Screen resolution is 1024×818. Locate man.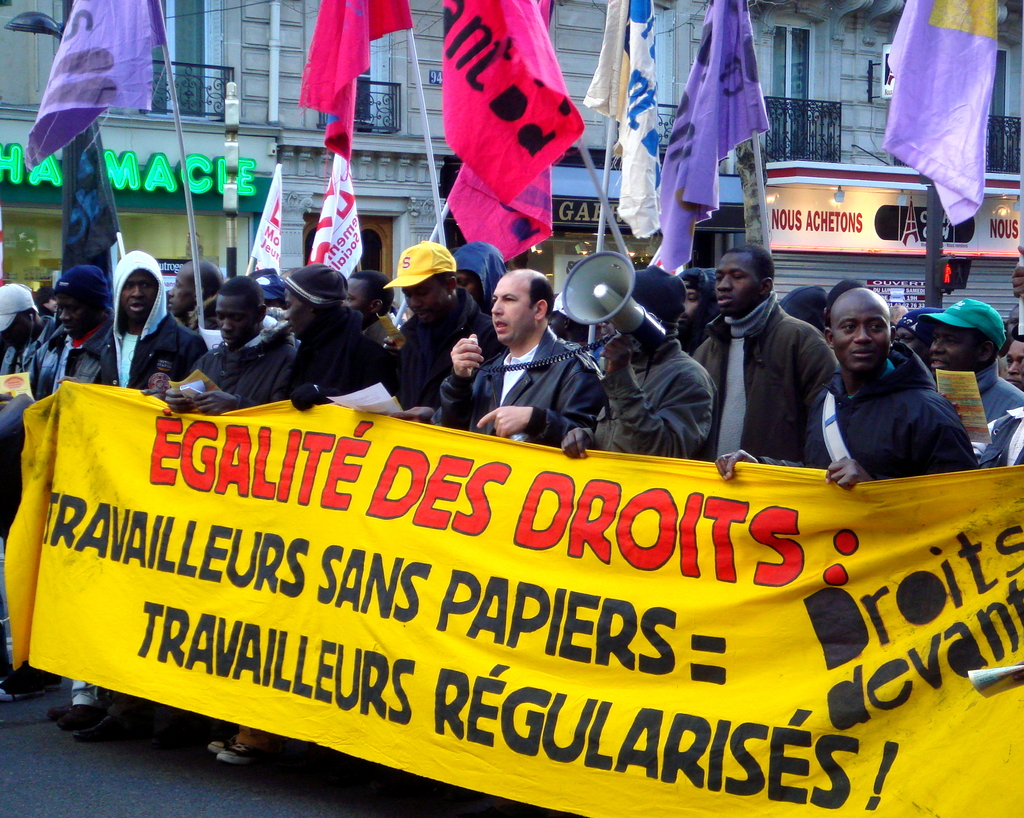
<box>692,246,841,460</box>.
